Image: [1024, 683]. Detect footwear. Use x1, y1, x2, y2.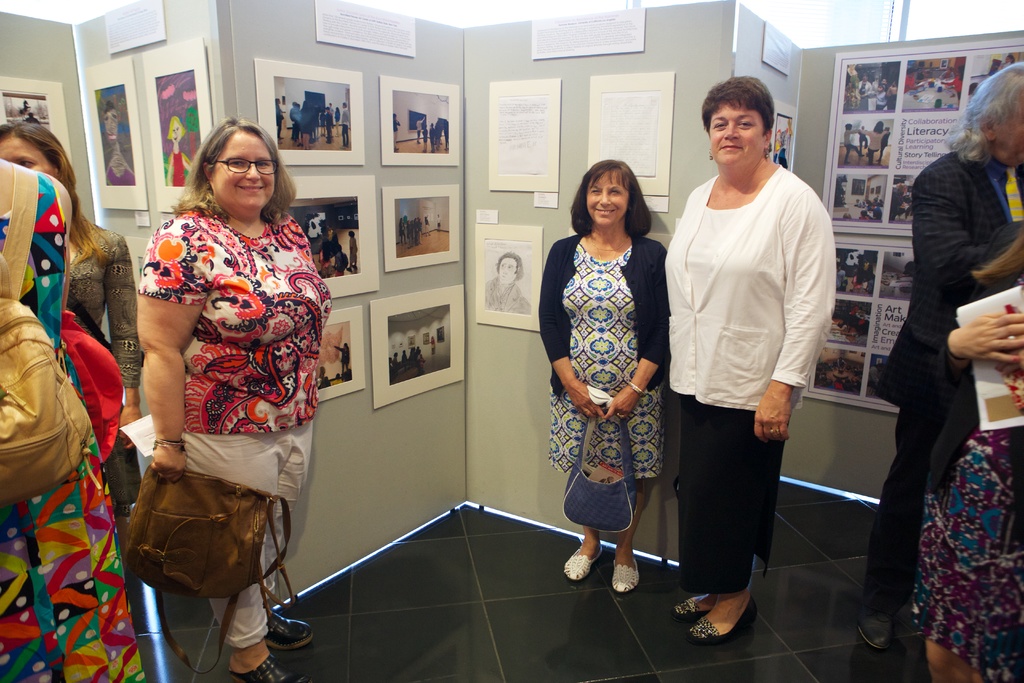
860, 607, 892, 651.
